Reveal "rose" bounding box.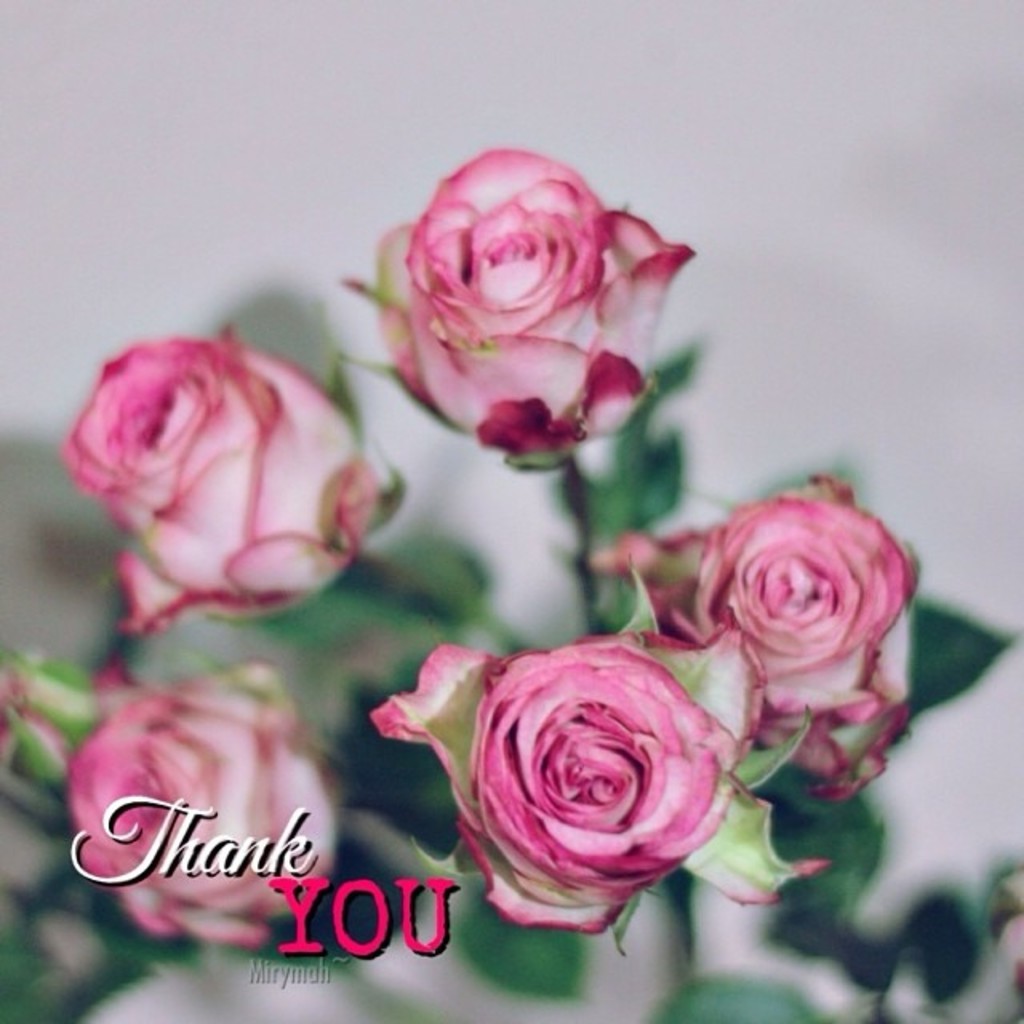
Revealed: x1=341 y1=139 x2=699 y2=454.
